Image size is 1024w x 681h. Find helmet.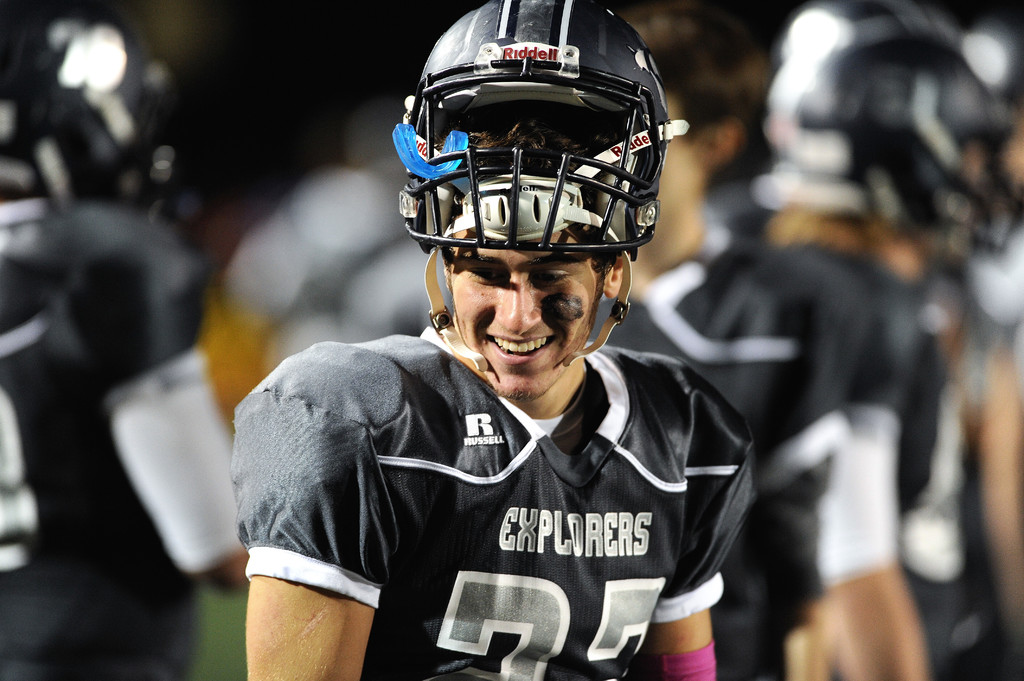
773/0/970/56.
